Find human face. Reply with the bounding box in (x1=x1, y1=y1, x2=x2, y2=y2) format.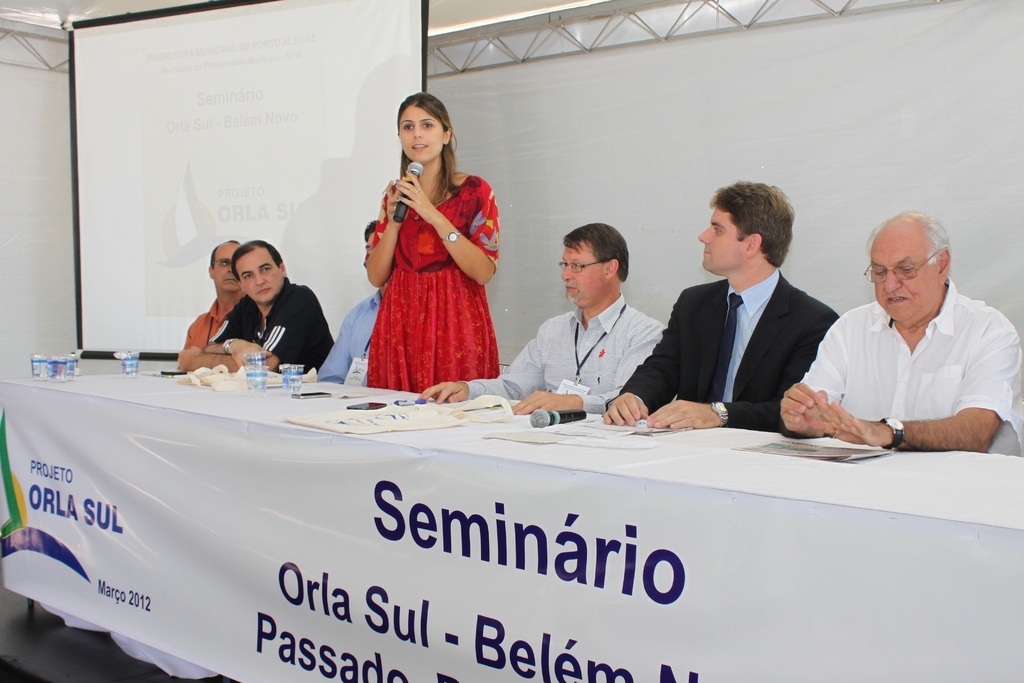
(x1=399, y1=106, x2=444, y2=163).
